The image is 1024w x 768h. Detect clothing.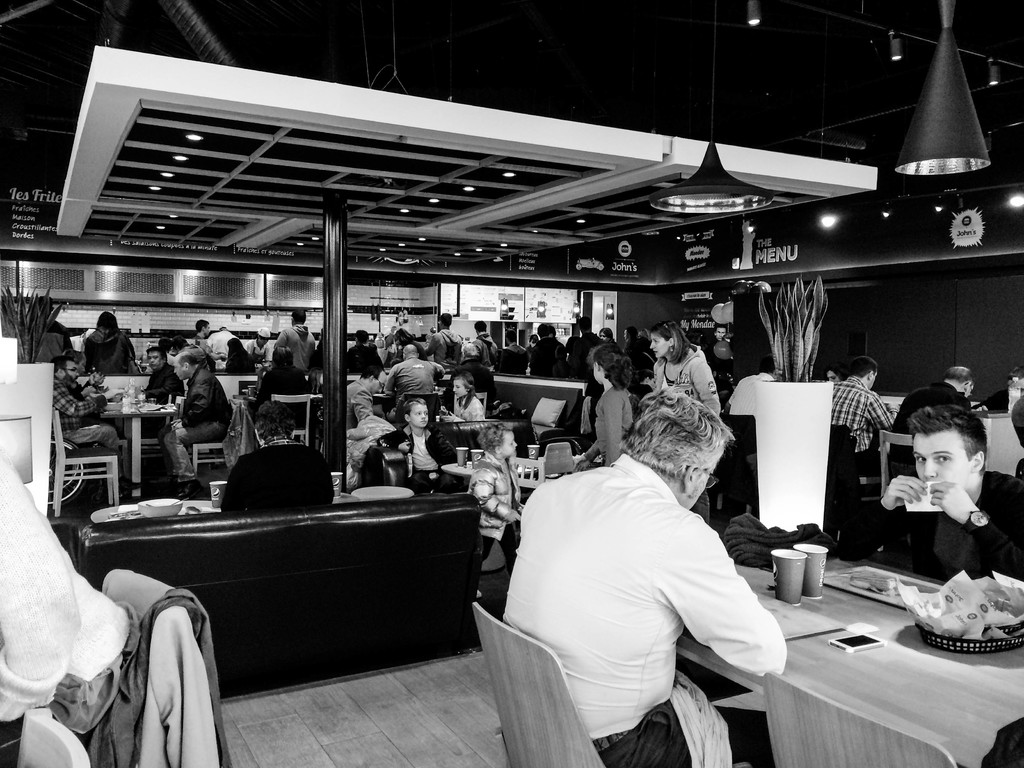
Detection: bbox(826, 369, 891, 494).
